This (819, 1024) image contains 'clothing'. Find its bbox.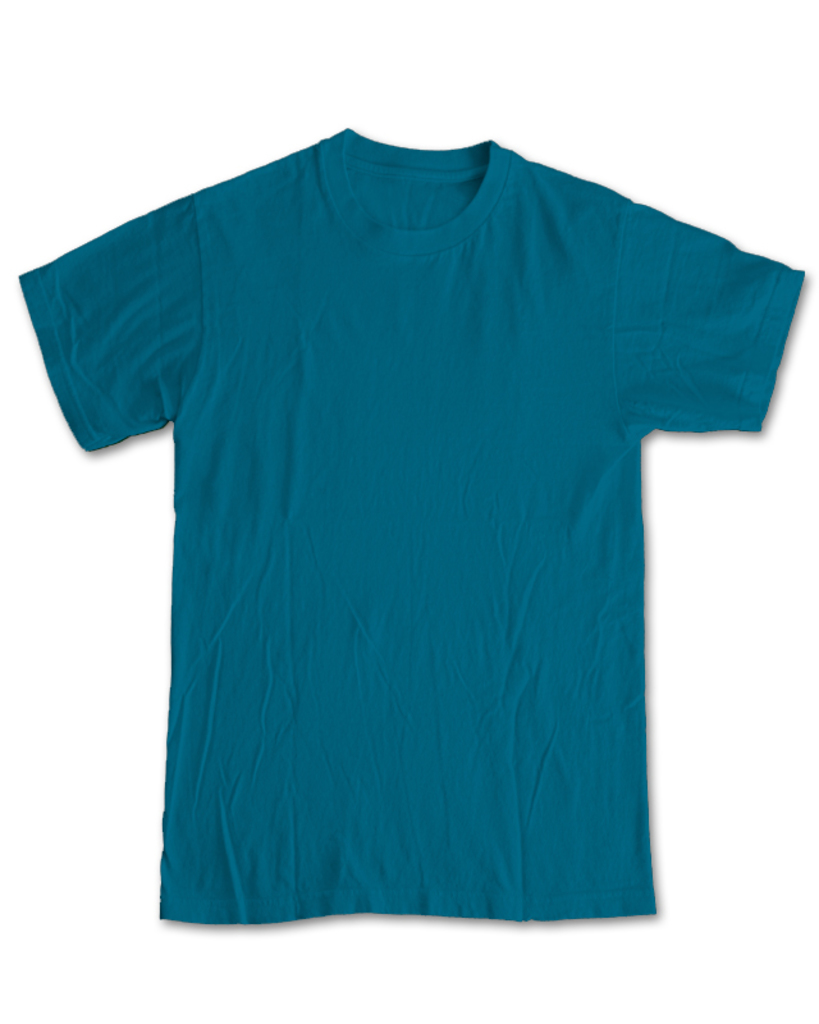
4 122 807 932.
